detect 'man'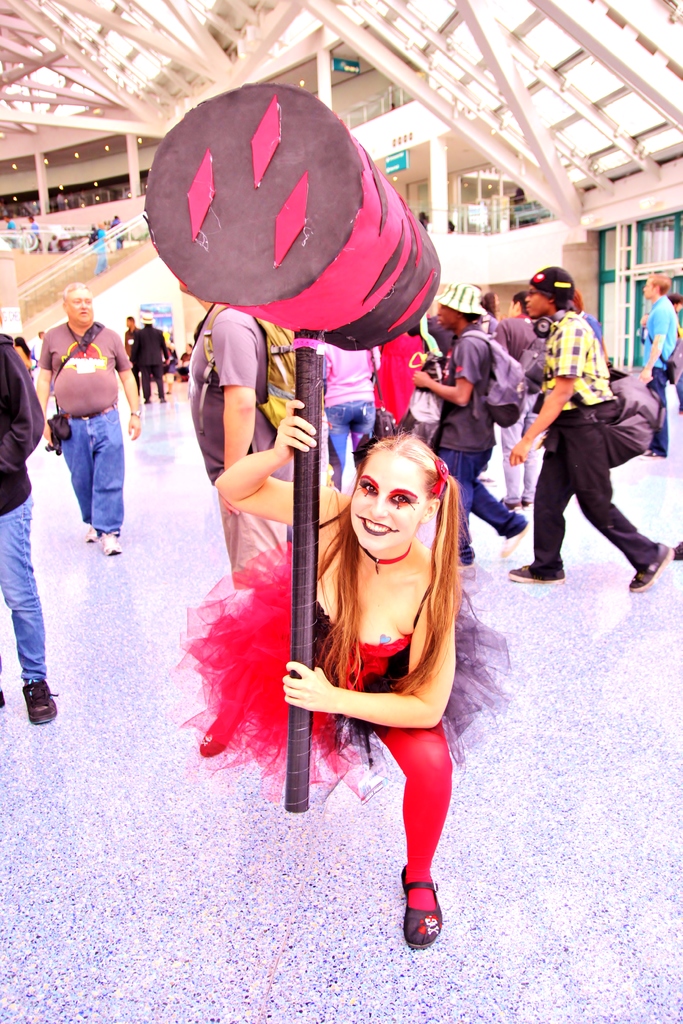
36,284,141,552
